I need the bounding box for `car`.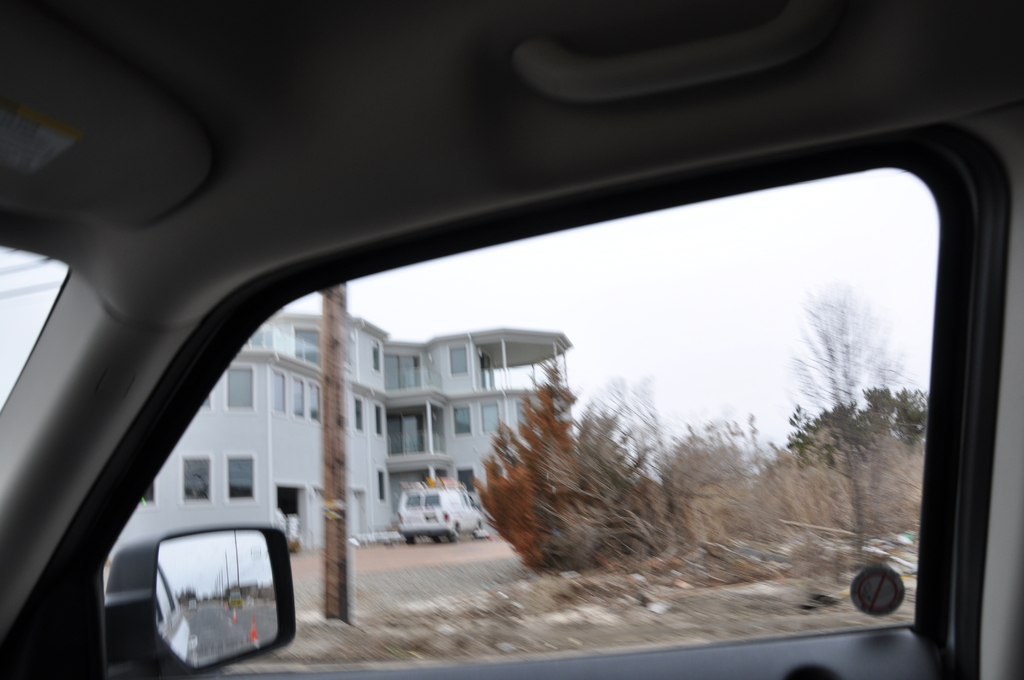
Here it is: select_region(0, 1, 1023, 679).
